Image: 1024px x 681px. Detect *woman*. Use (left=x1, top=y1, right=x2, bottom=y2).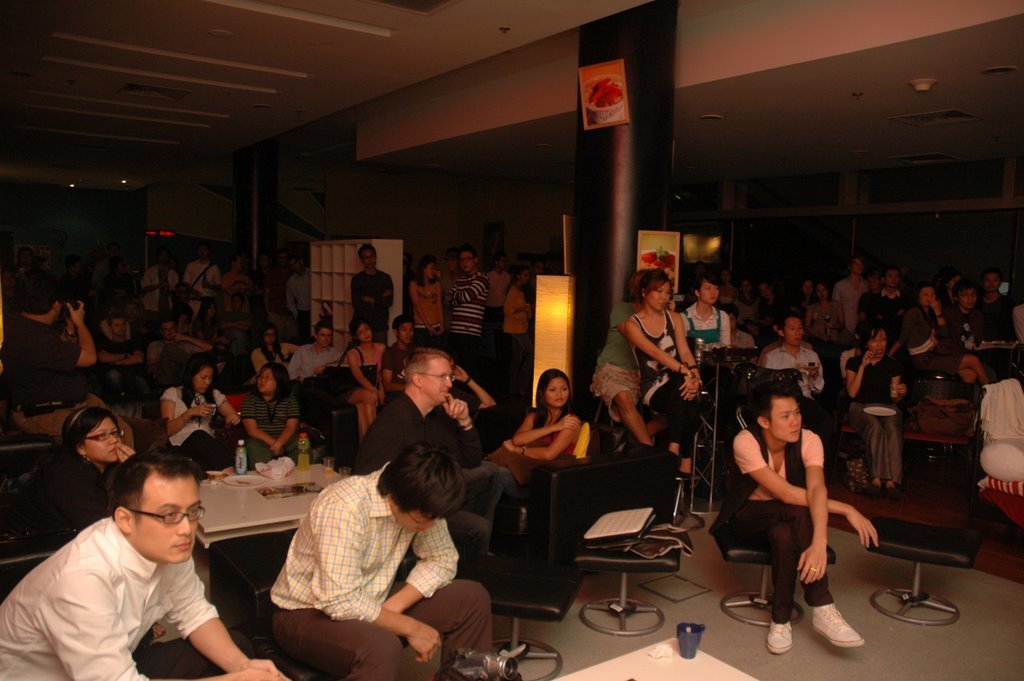
(left=760, top=314, right=829, bottom=413).
